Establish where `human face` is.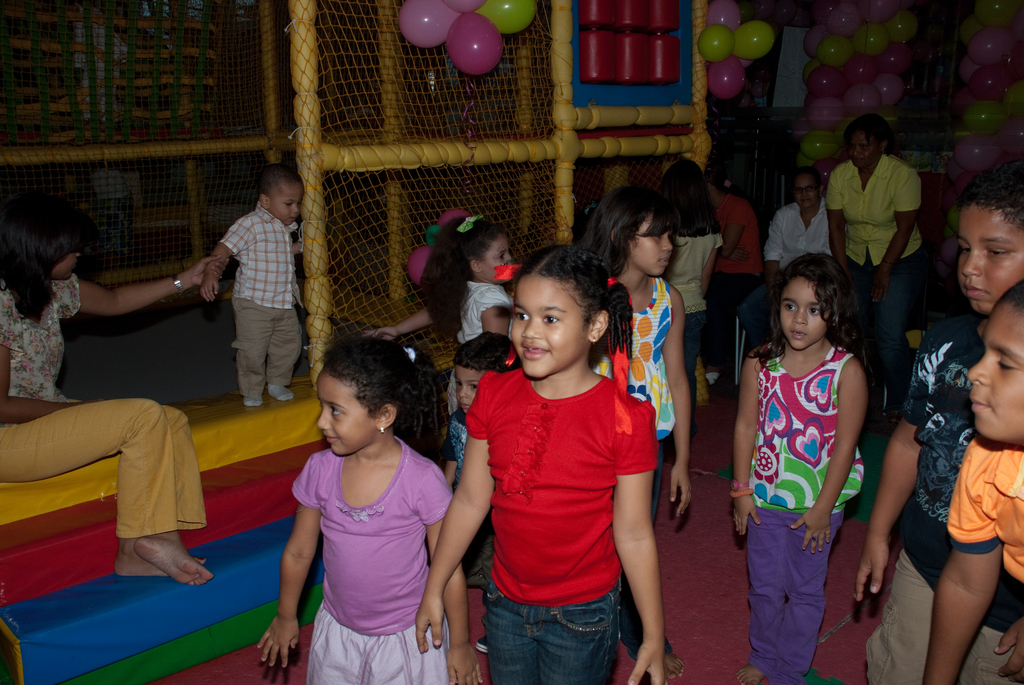
Established at [513,270,593,381].
